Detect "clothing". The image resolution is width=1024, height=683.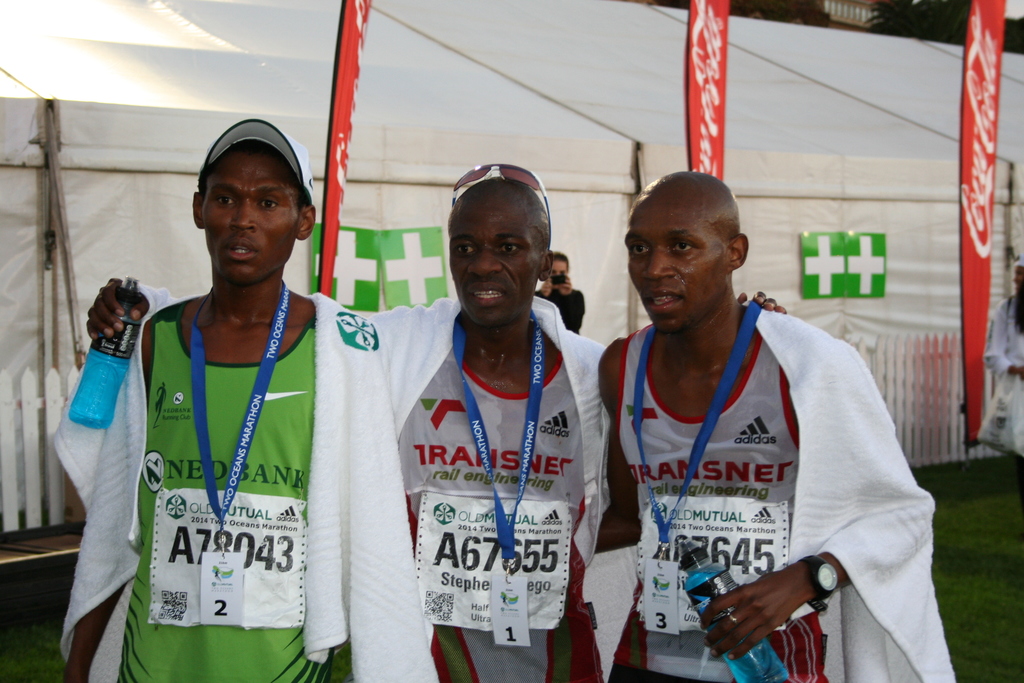
366:298:620:682.
